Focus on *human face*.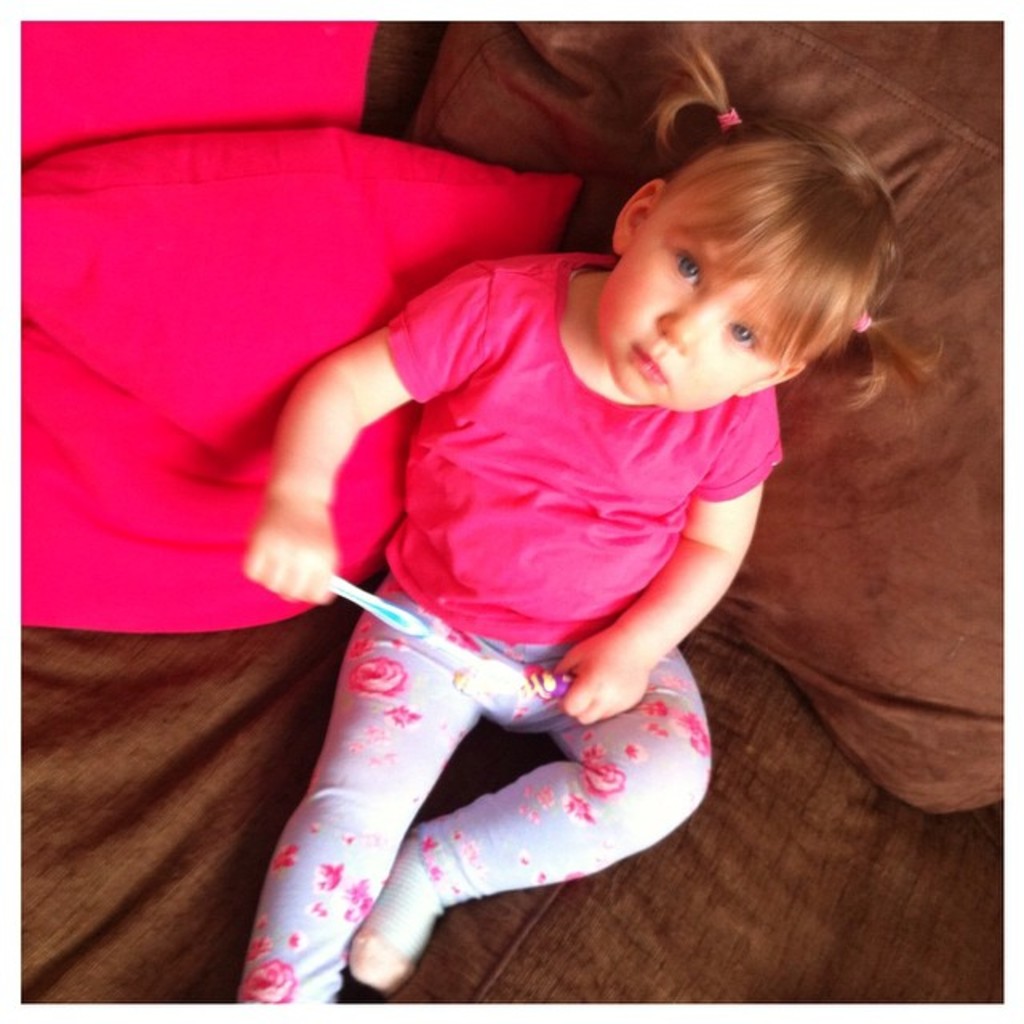
Focused at pyautogui.locateOnScreen(595, 211, 792, 408).
